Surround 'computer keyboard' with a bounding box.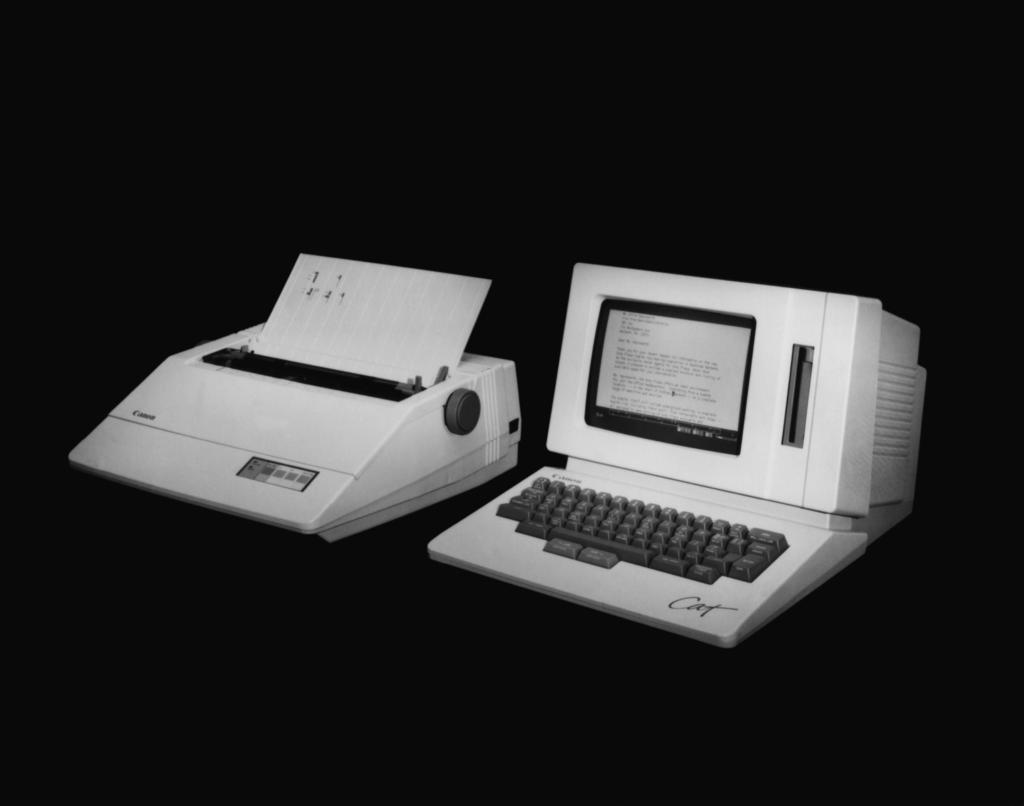
rect(497, 474, 790, 585).
